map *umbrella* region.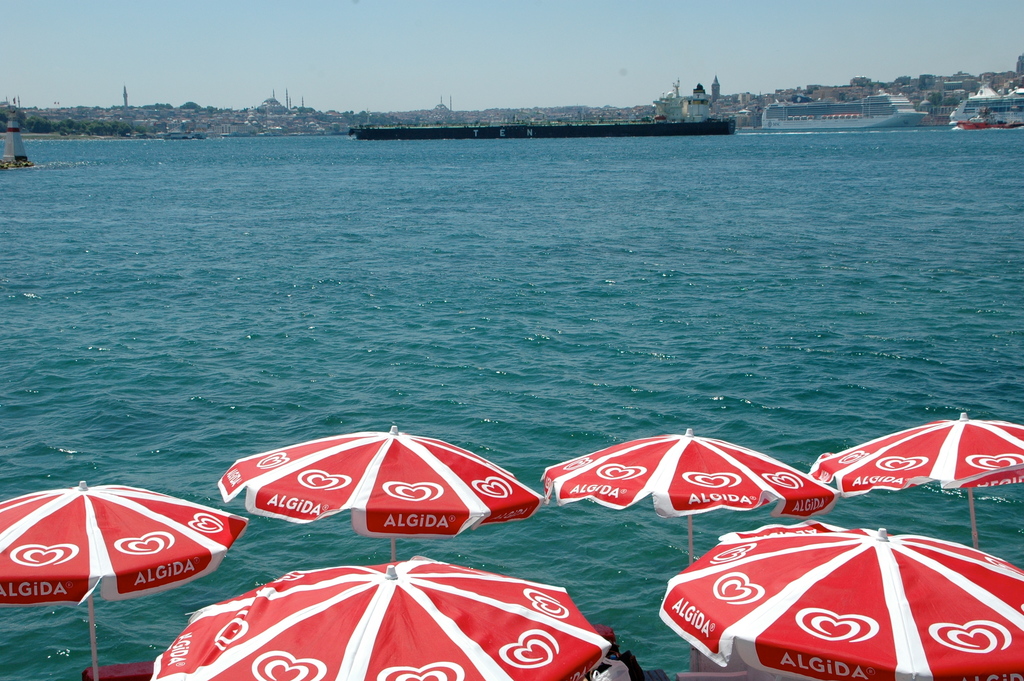
Mapped to [x1=218, y1=427, x2=547, y2=562].
